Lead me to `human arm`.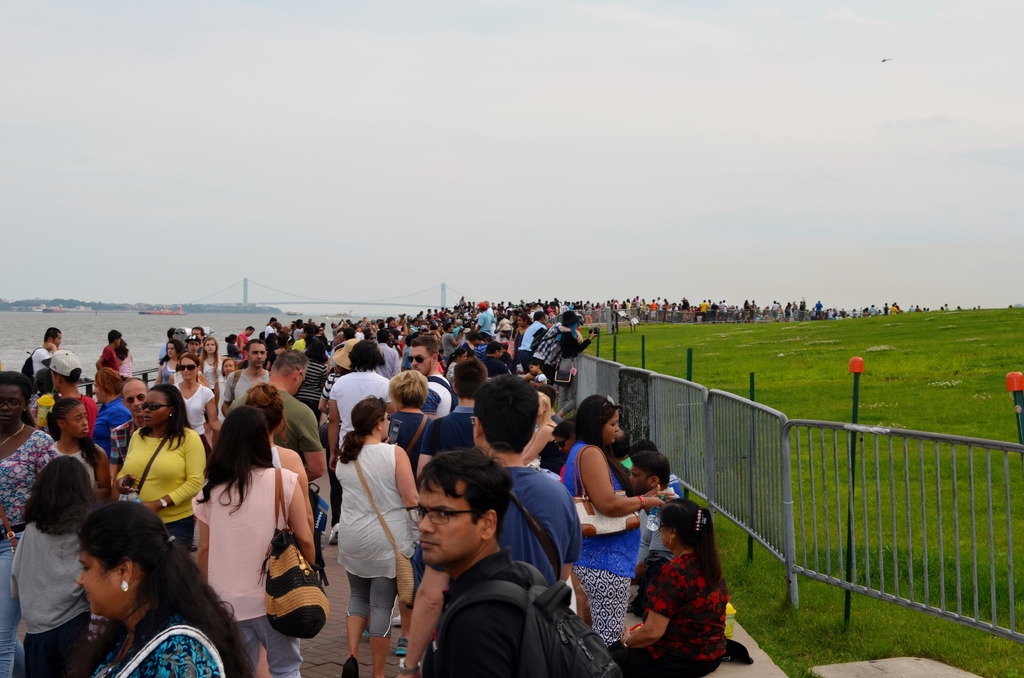
Lead to 521,429,536,451.
